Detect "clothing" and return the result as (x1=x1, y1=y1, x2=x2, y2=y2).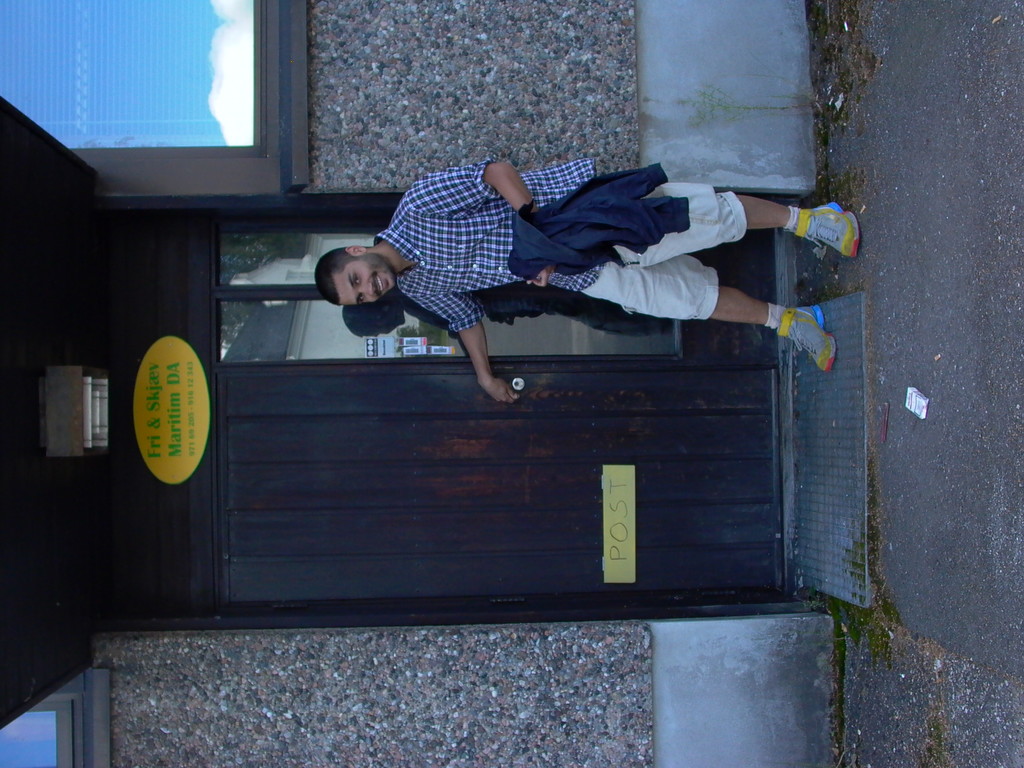
(x1=376, y1=157, x2=738, y2=352).
